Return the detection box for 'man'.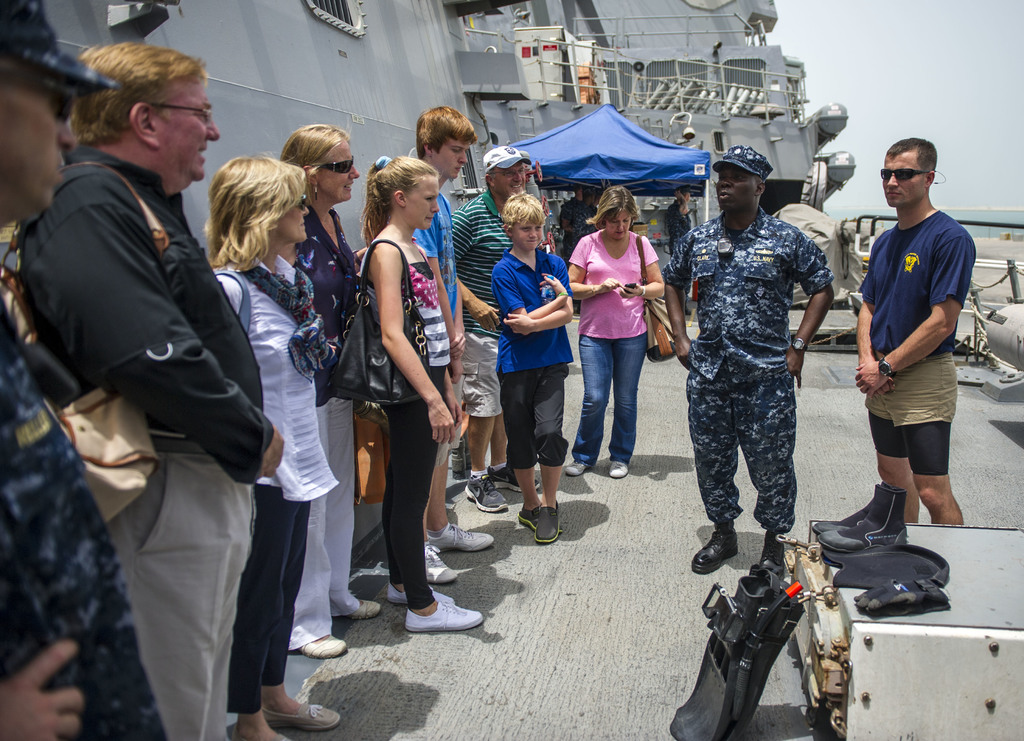
crop(19, 38, 279, 740).
